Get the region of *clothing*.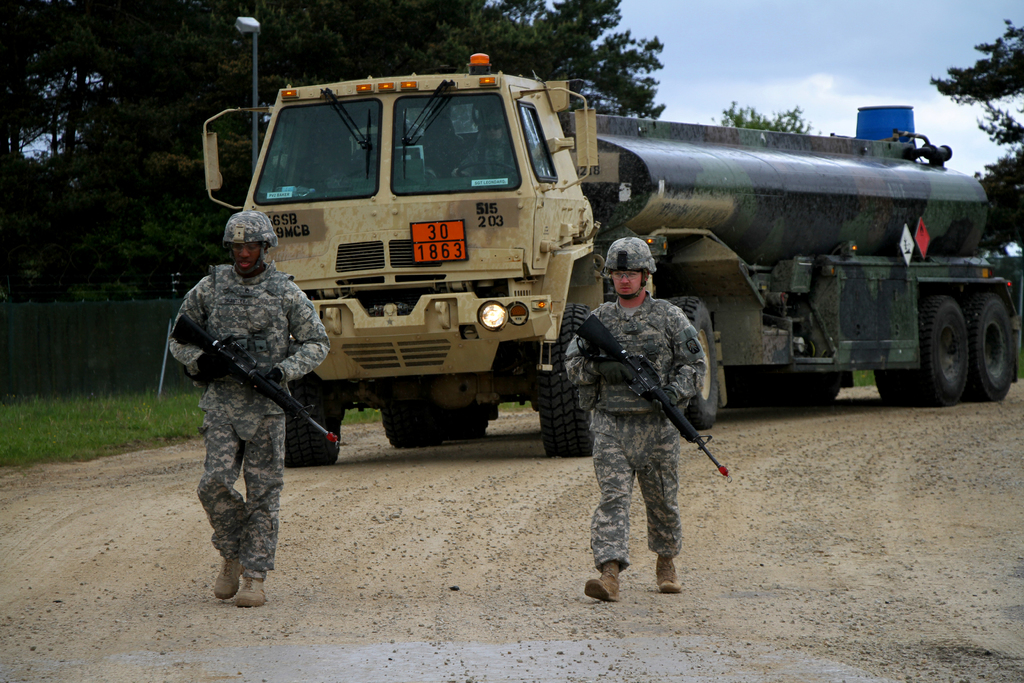
select_region(159, 195, 328, 594).
